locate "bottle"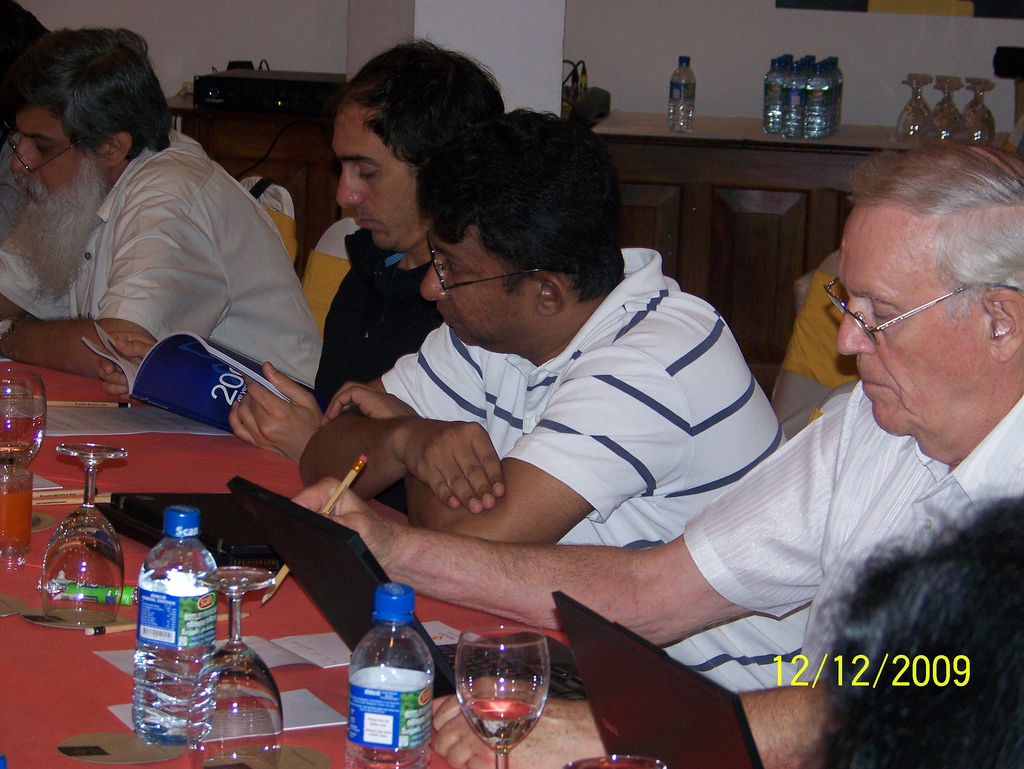
(348,579,434,768)
